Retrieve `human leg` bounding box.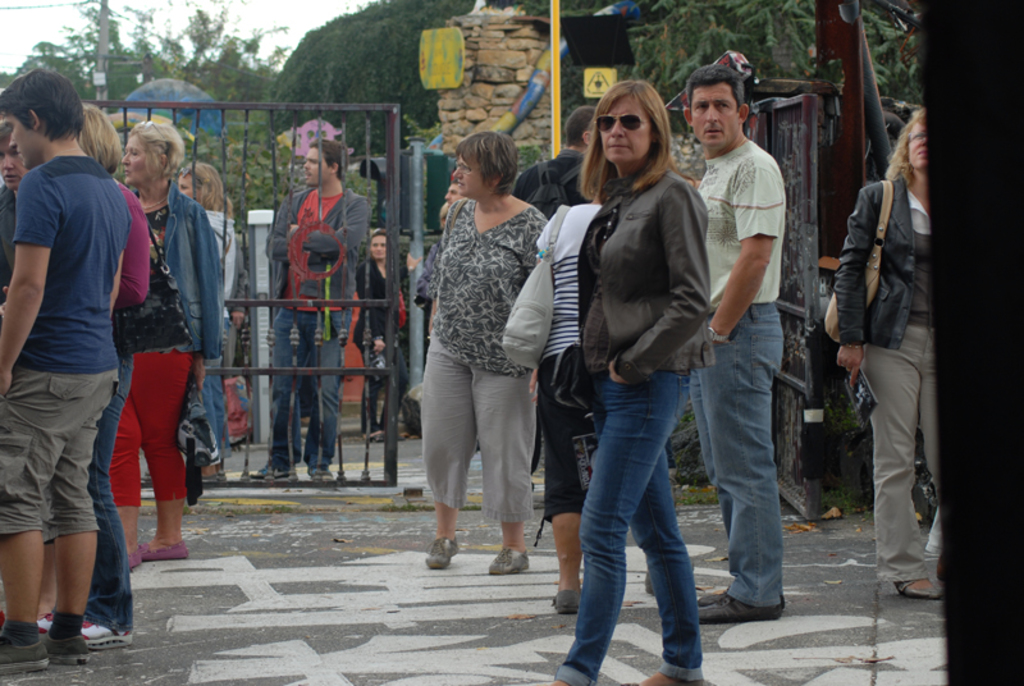
Bounding box: [left=585, top=403, right=701, bottom=683].
